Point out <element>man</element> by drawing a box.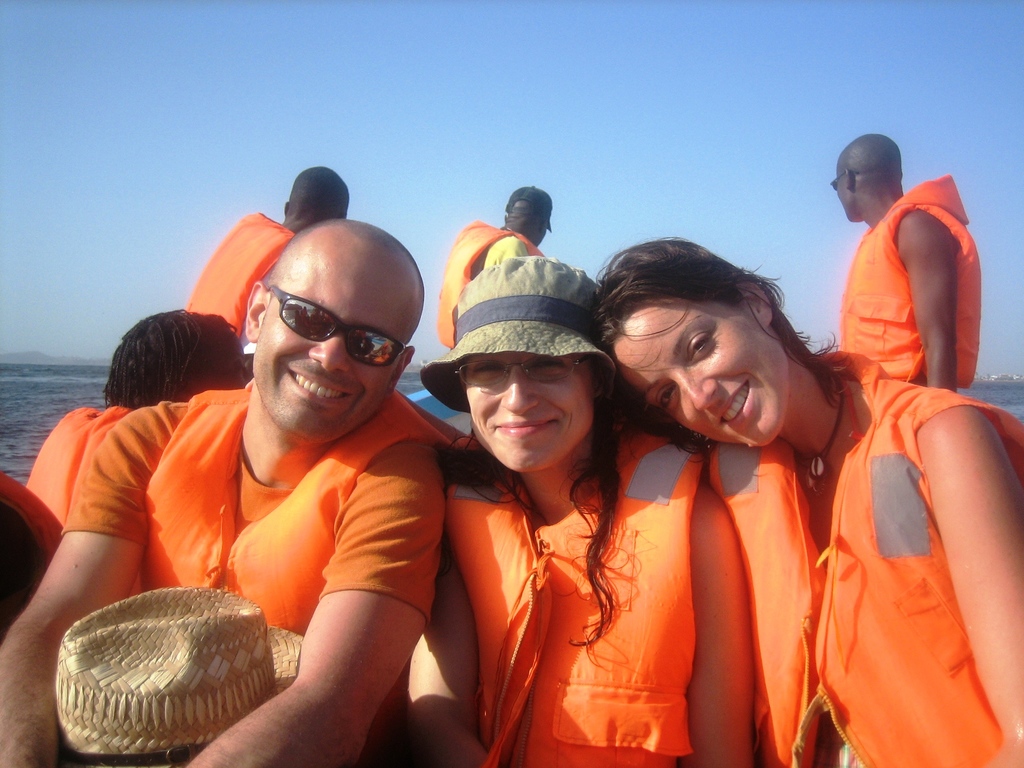
436 180 556 347.
